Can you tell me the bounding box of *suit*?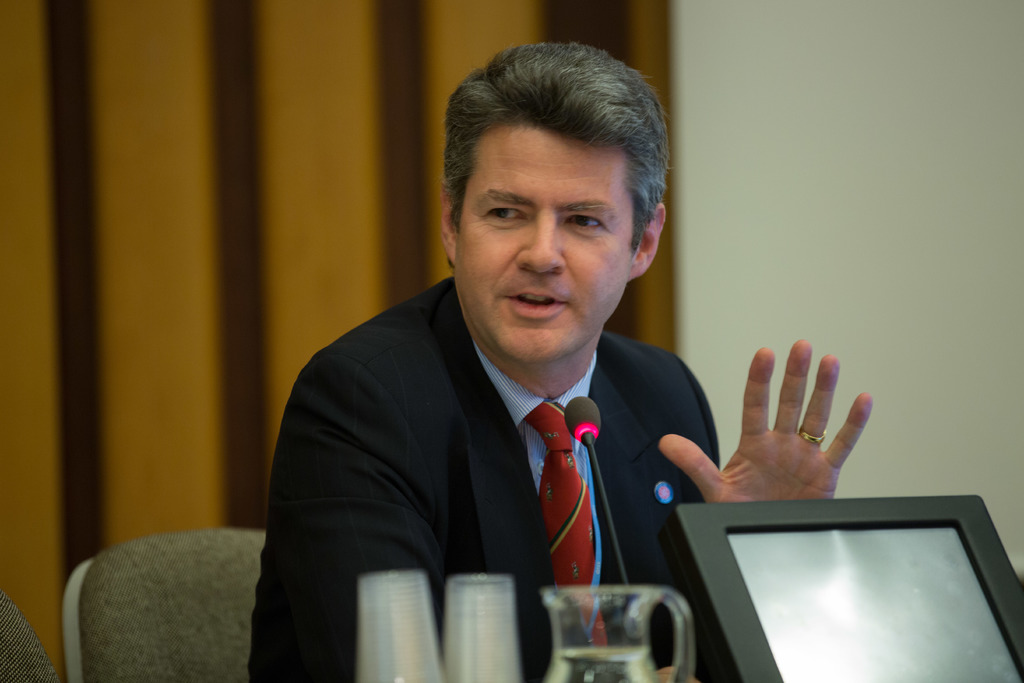
[269, 243, 758, 643].
